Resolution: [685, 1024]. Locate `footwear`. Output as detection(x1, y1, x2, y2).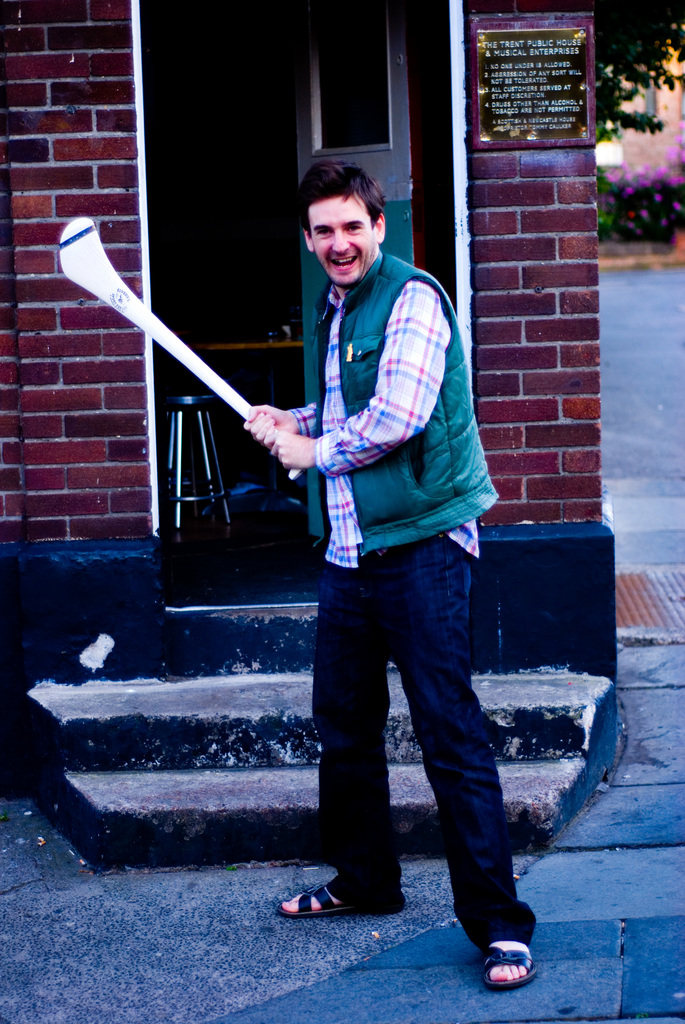
detection(277, 879, 394, 918).
